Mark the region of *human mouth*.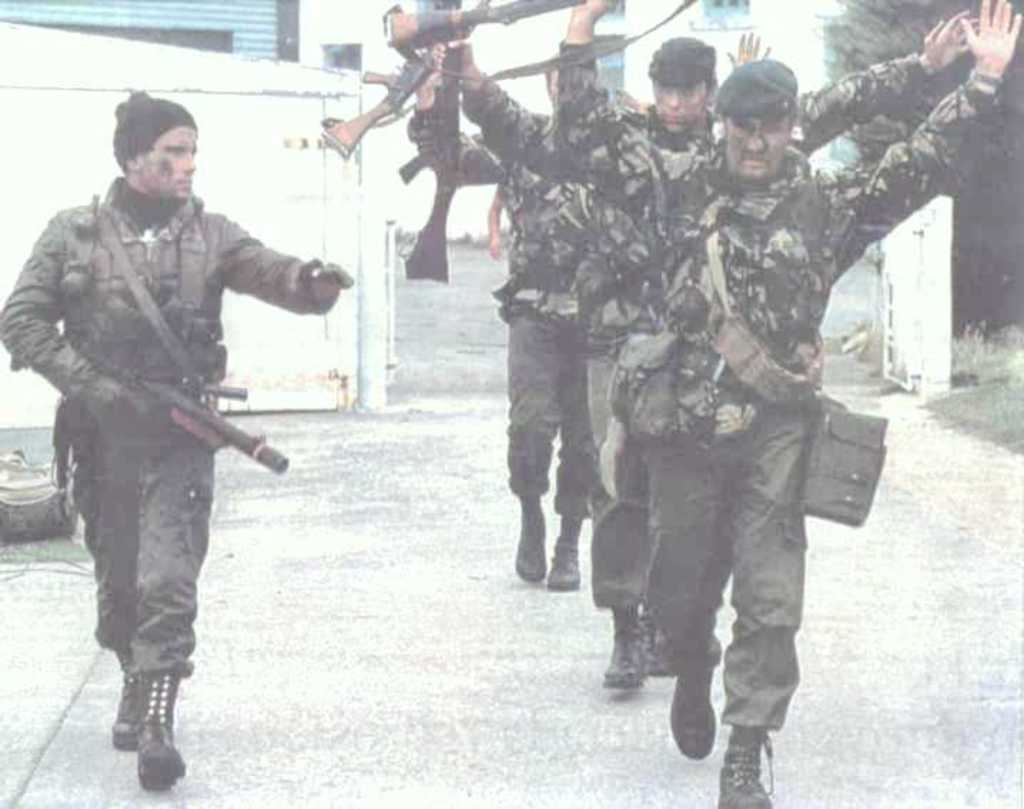
Region: pyautogui.locateOnScreen(746, 156, 764, 164).
